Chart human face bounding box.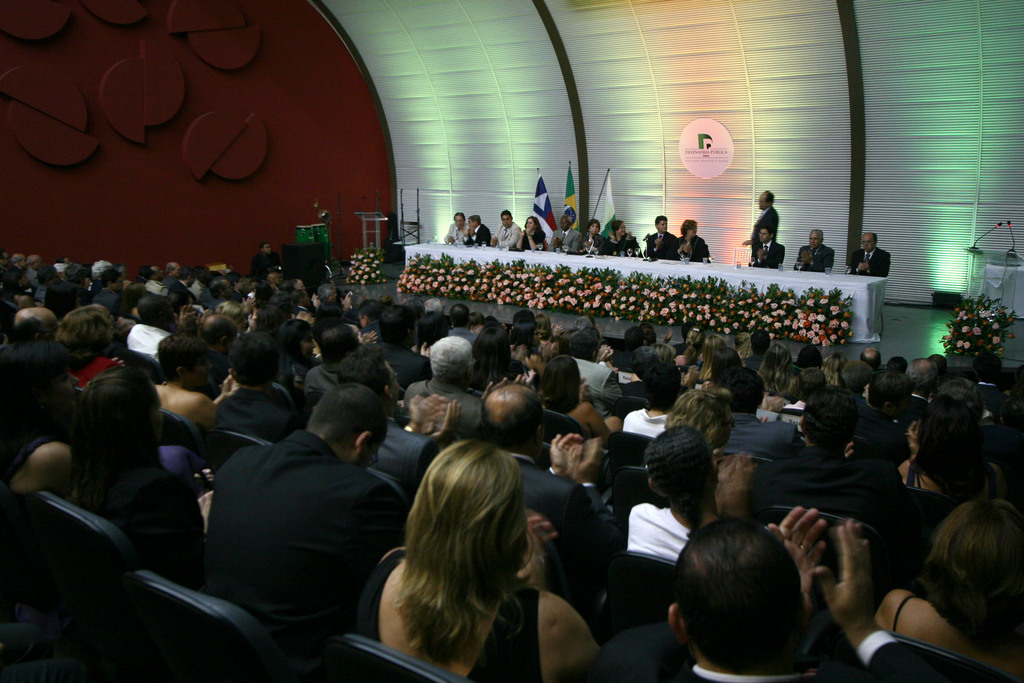
Charted: (x1=756, y1=228, x2=770, y2=242).
